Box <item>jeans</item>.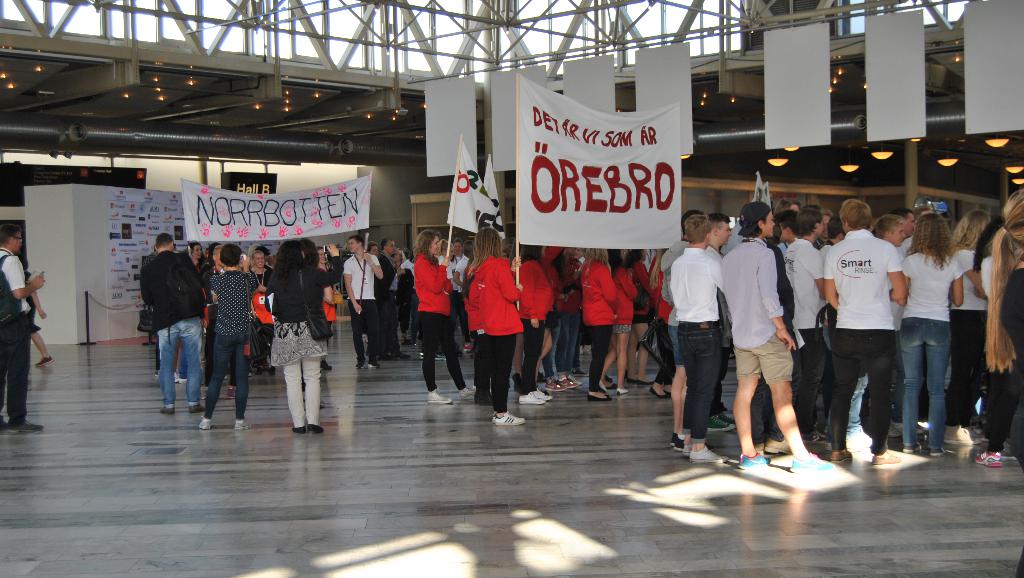
898 319 949 451.
